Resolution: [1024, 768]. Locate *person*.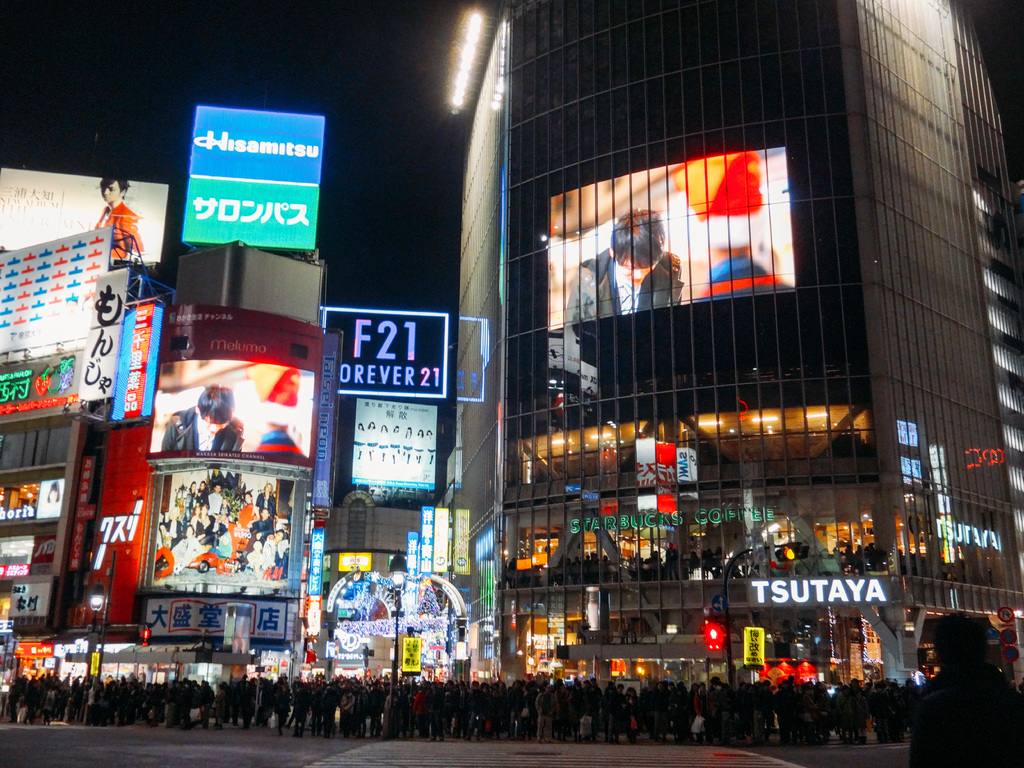
{"x1": 256, "y1": 368, "x2": 298, "y2": 455}.
